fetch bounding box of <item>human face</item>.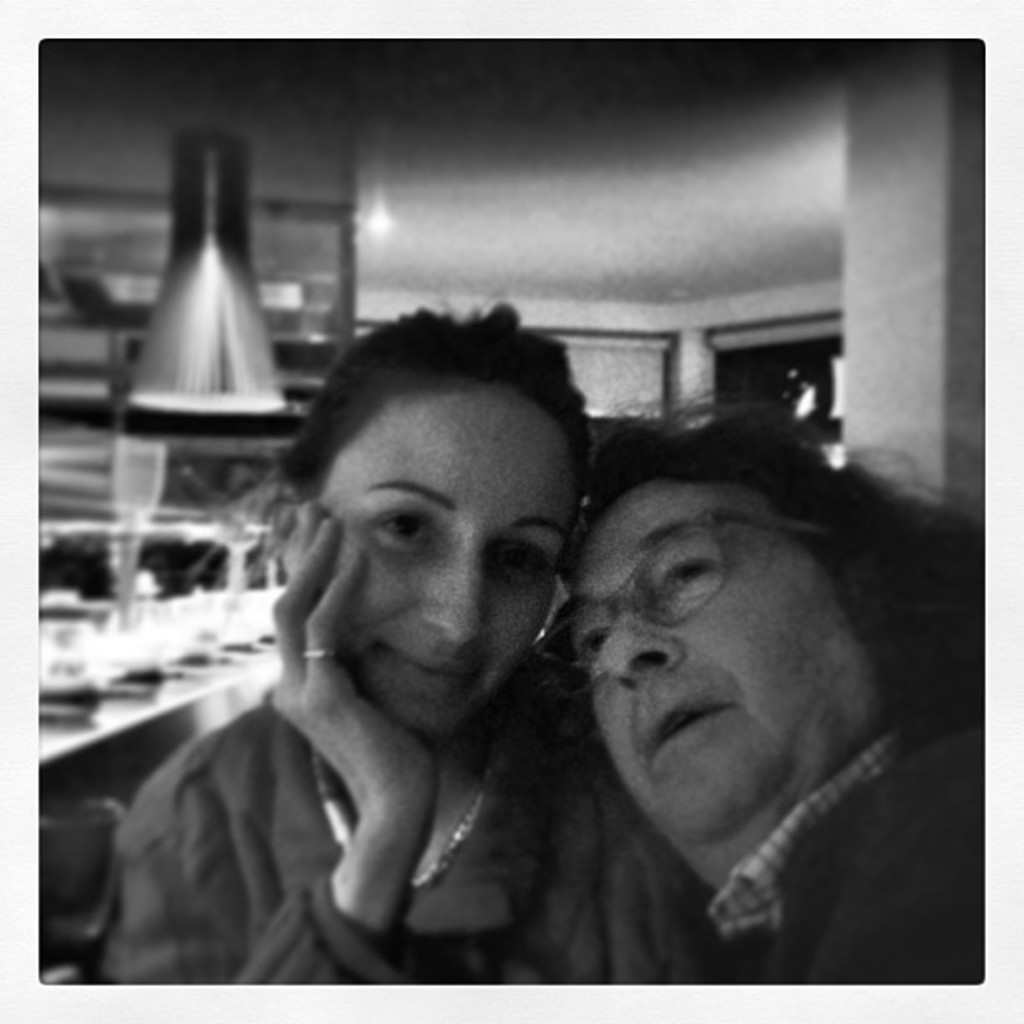
Bbox: detection(535, 477, 872, 857).
